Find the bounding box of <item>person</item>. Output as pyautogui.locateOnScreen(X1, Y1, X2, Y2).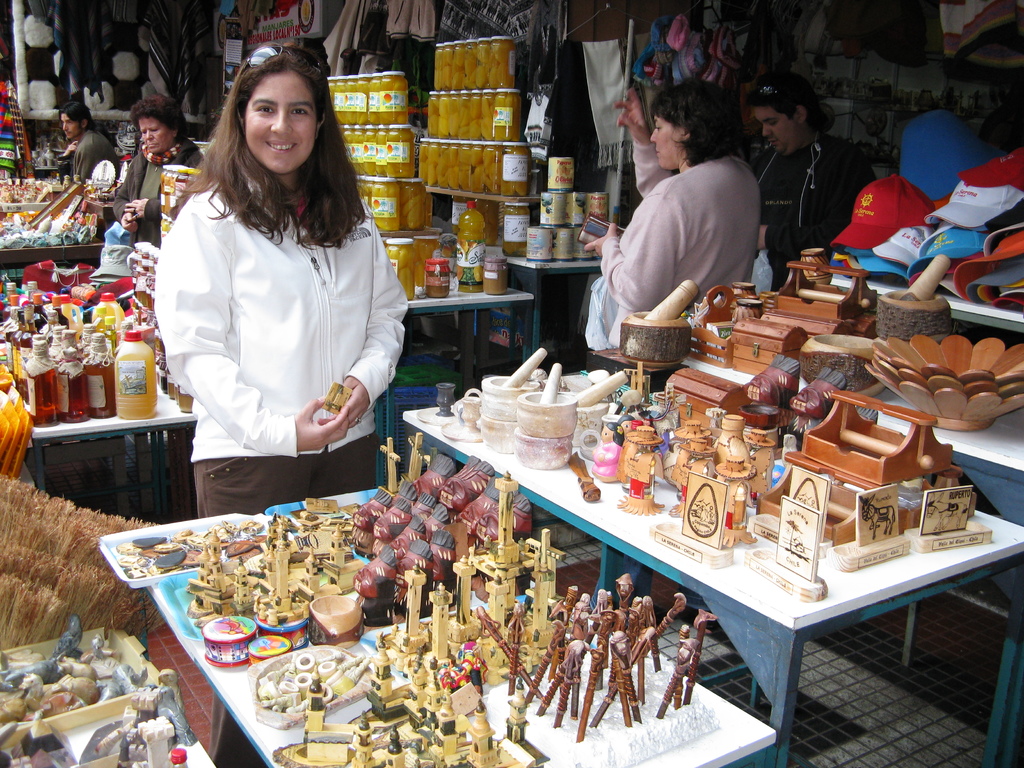
pyautogui.locateOnScreen(145, 47, 399, 542).
